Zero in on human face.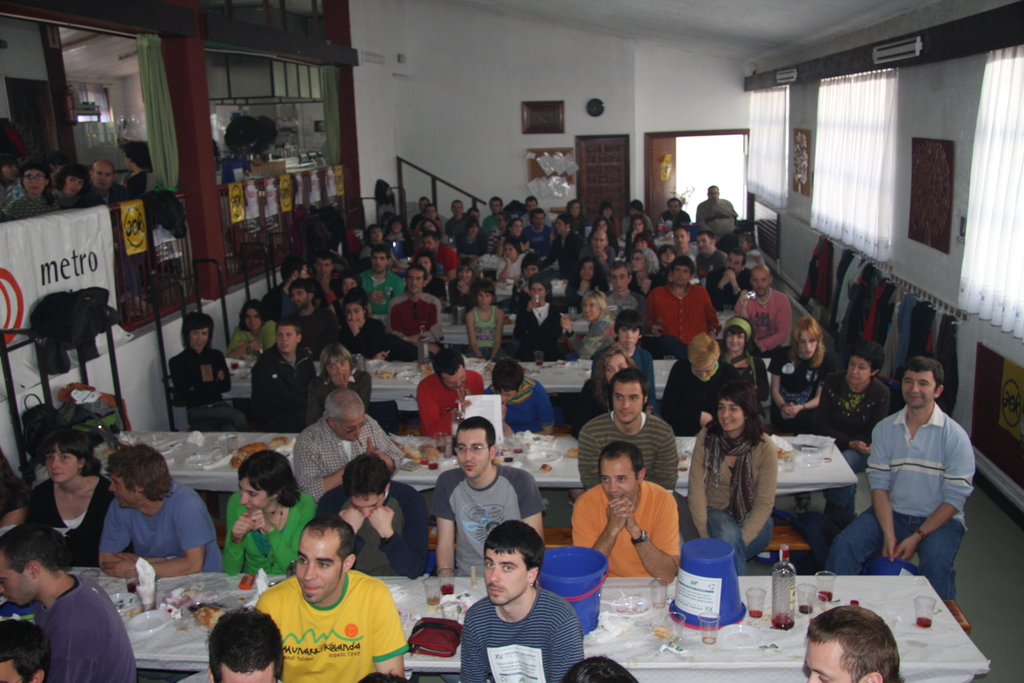
Zeroed in: <box>636,240,646,249</box>.
